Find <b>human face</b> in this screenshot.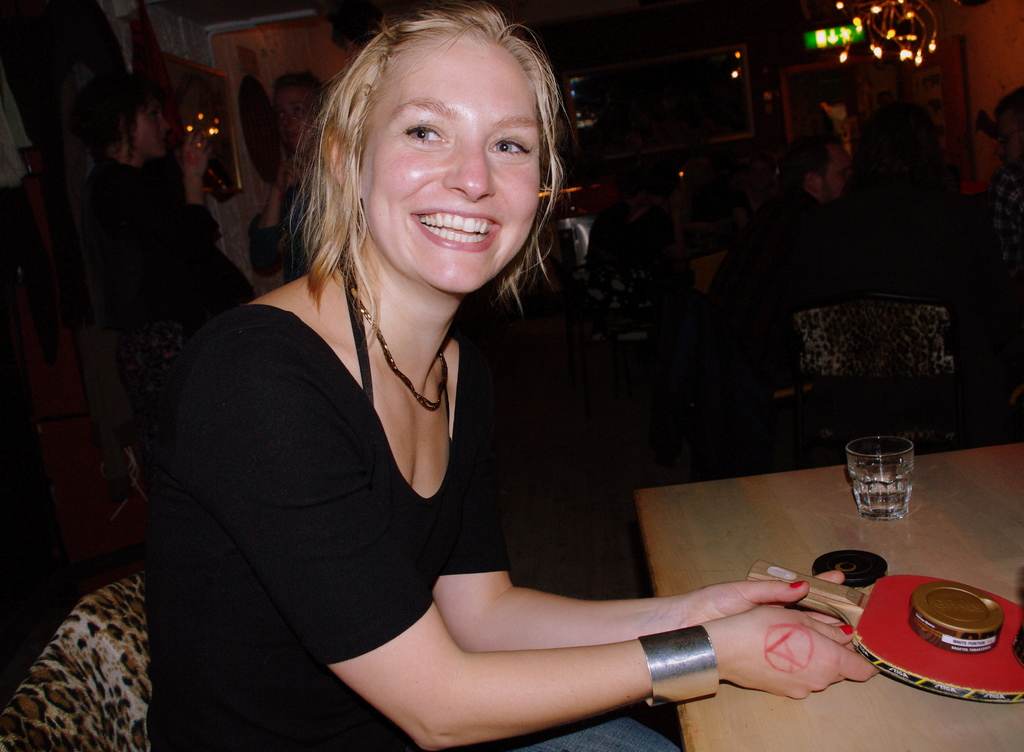
The bounding box for <b>human face</b> is (133, 97, 173, 158).
